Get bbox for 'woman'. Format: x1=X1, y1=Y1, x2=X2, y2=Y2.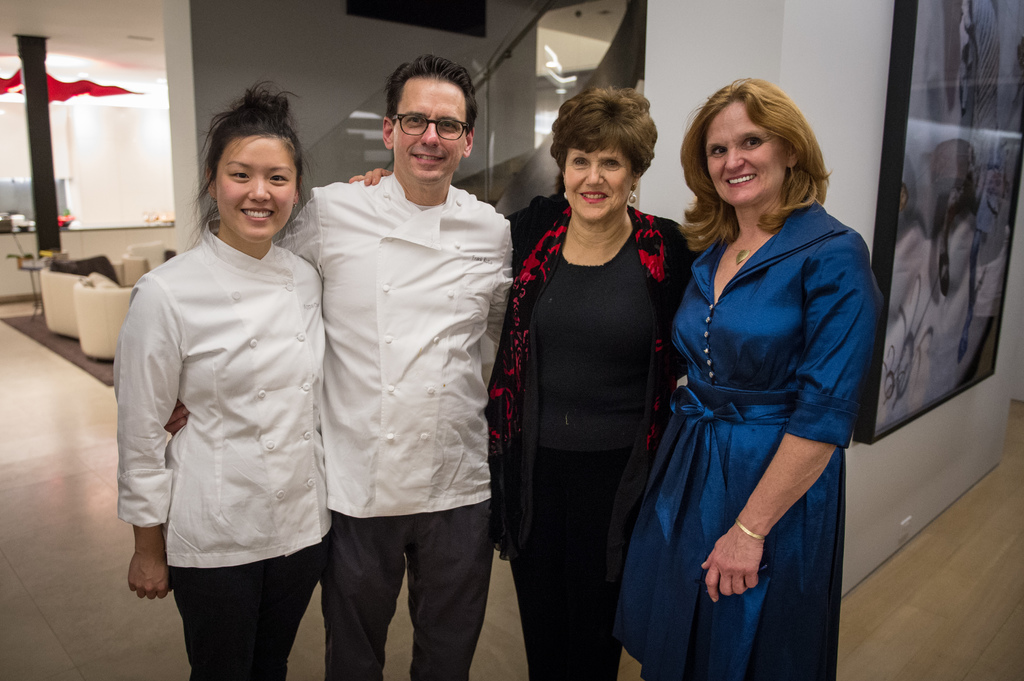
x1=346, y1=88, x2=700, y2=680.
